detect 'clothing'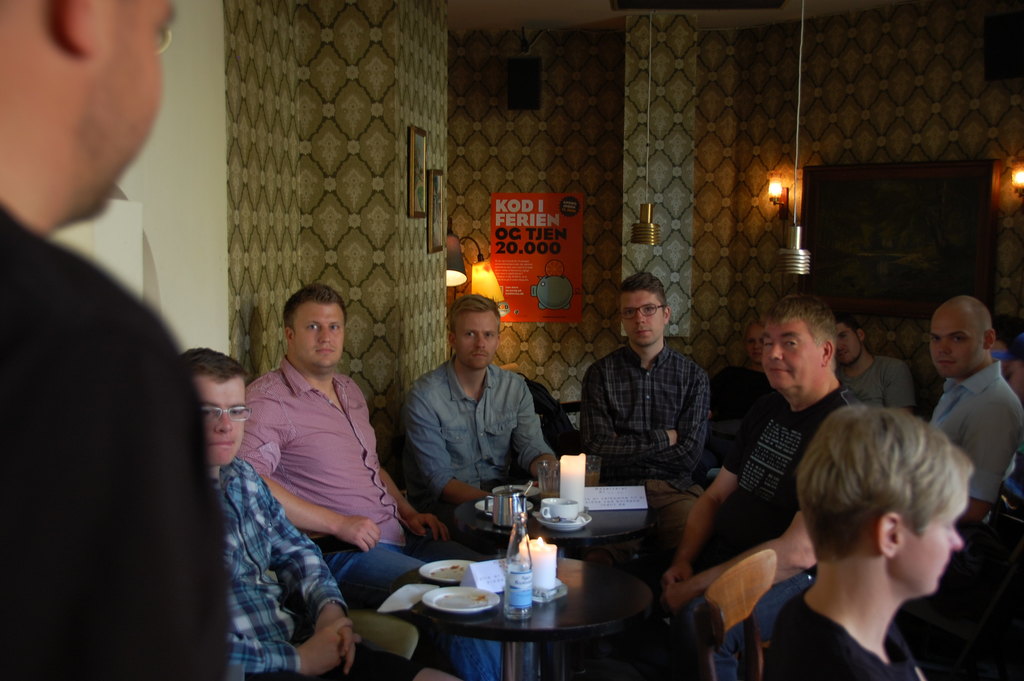
l=756, t=591, r=920, b=680
